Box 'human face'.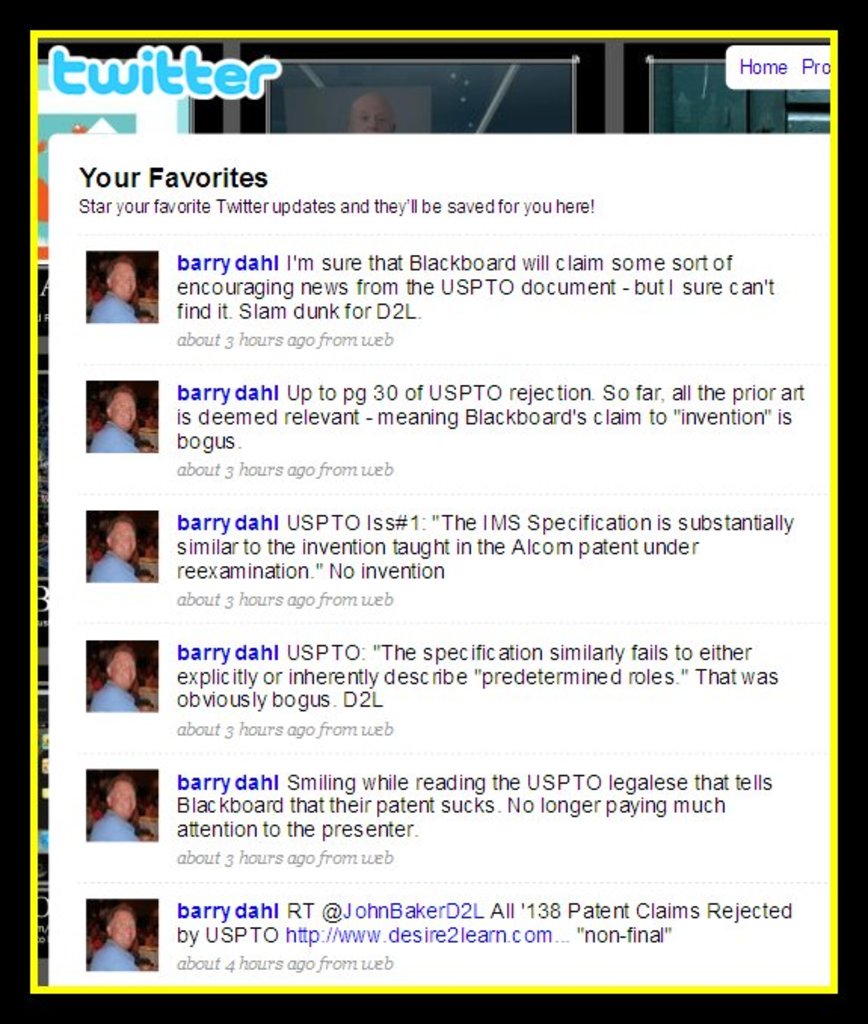
<region>115, 660, 134, 689</region>.
